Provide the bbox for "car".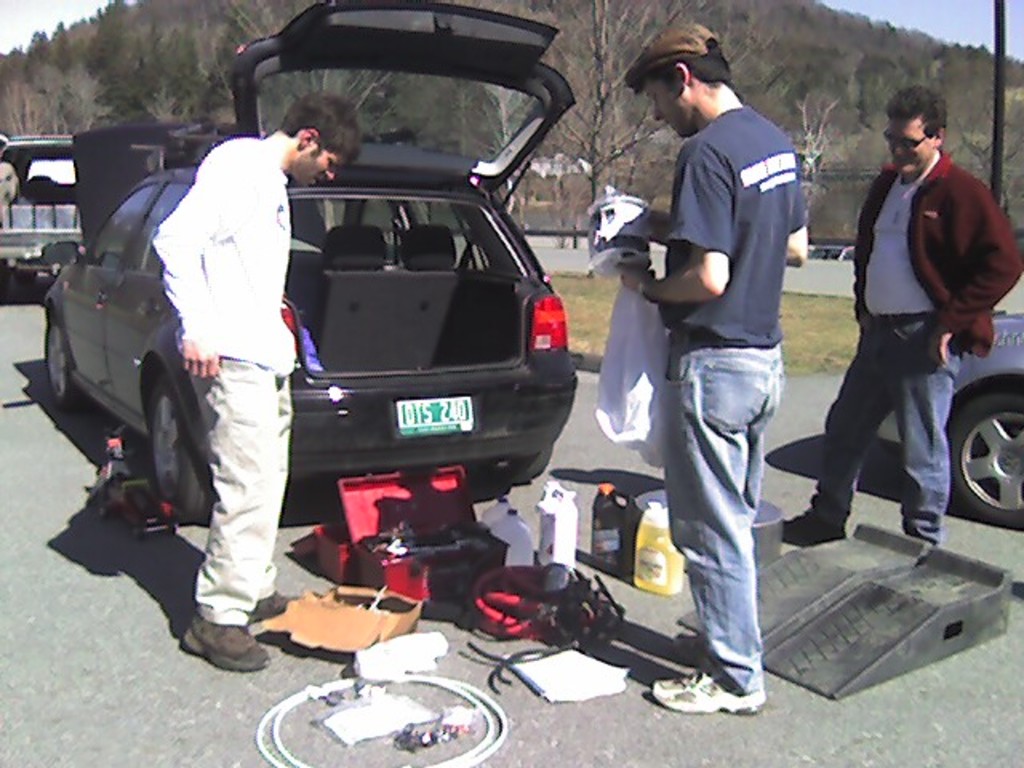
detection(32, 2, 578, 515).
